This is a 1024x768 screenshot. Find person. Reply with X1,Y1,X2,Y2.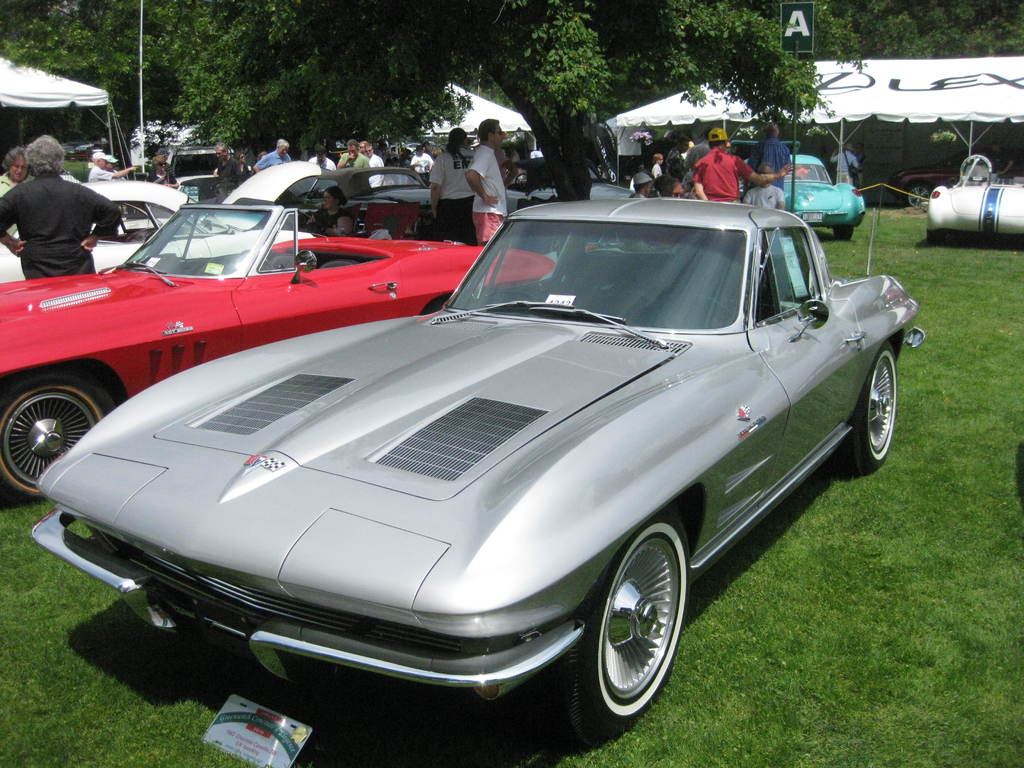
632,172,653,198.
